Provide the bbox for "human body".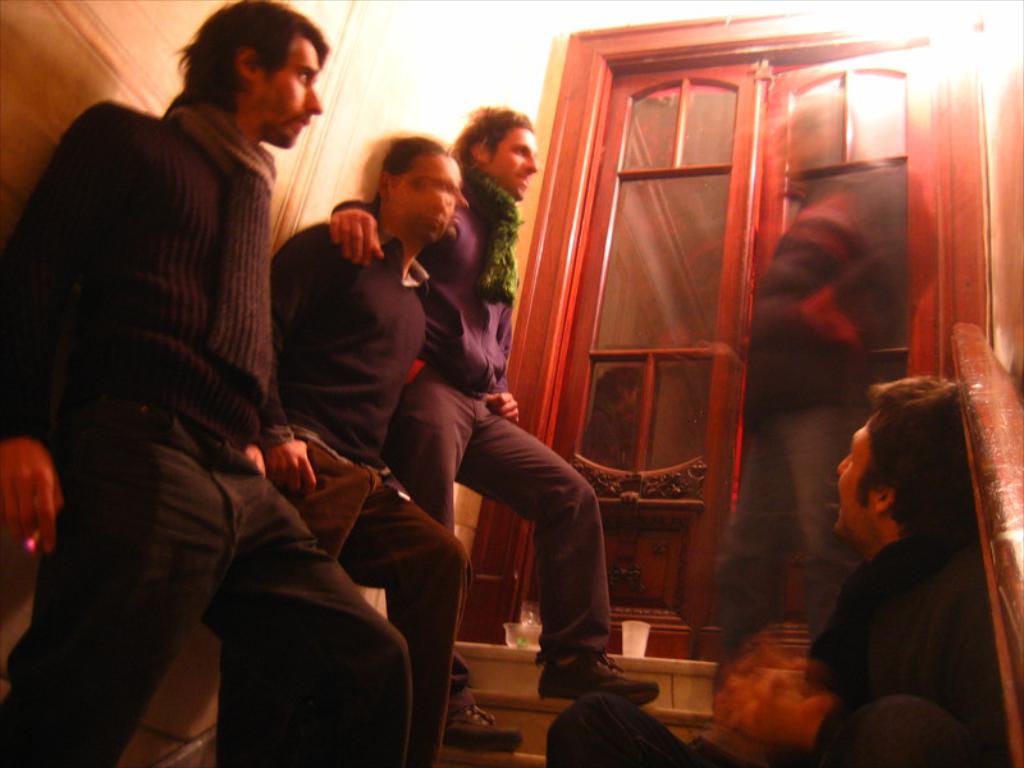
708, 164, 924, 677.
